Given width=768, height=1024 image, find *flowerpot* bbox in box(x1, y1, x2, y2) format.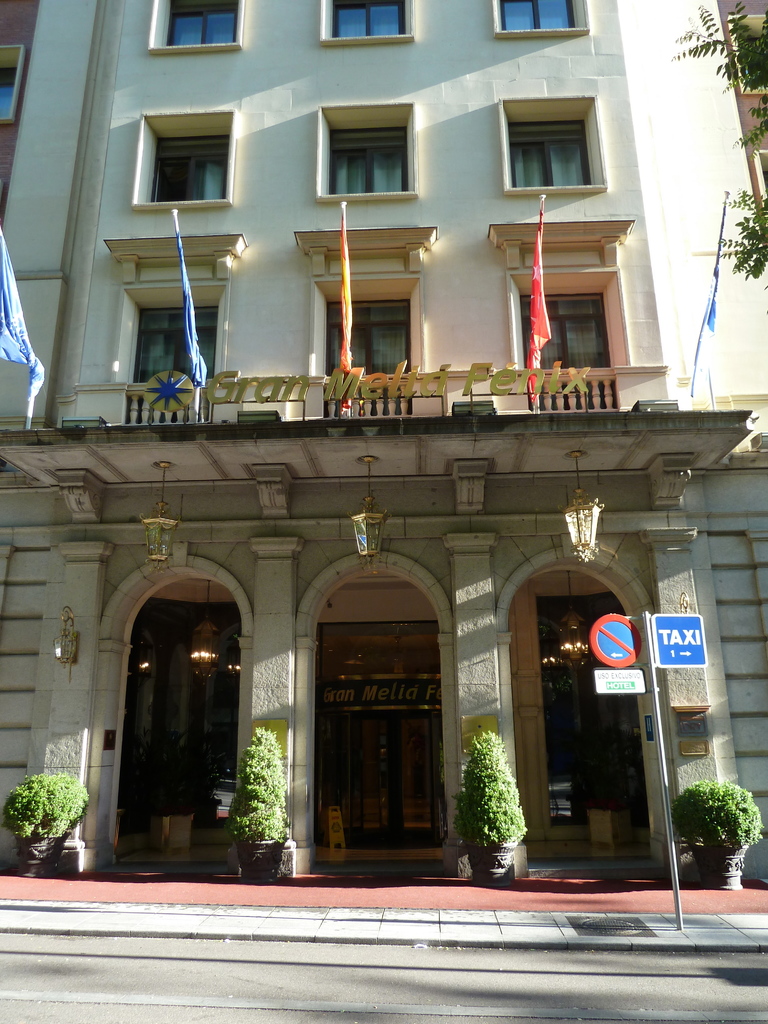
box(7, 751, 94, 866).
